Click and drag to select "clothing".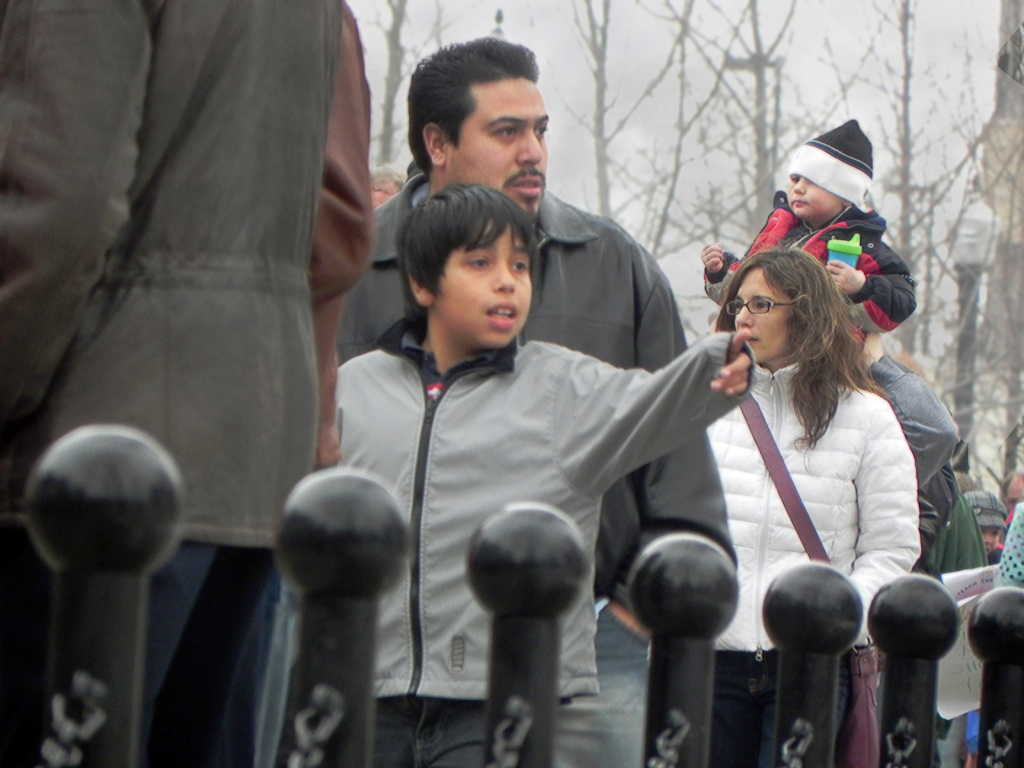
Selection: crop(706, 204, 917, 332).
